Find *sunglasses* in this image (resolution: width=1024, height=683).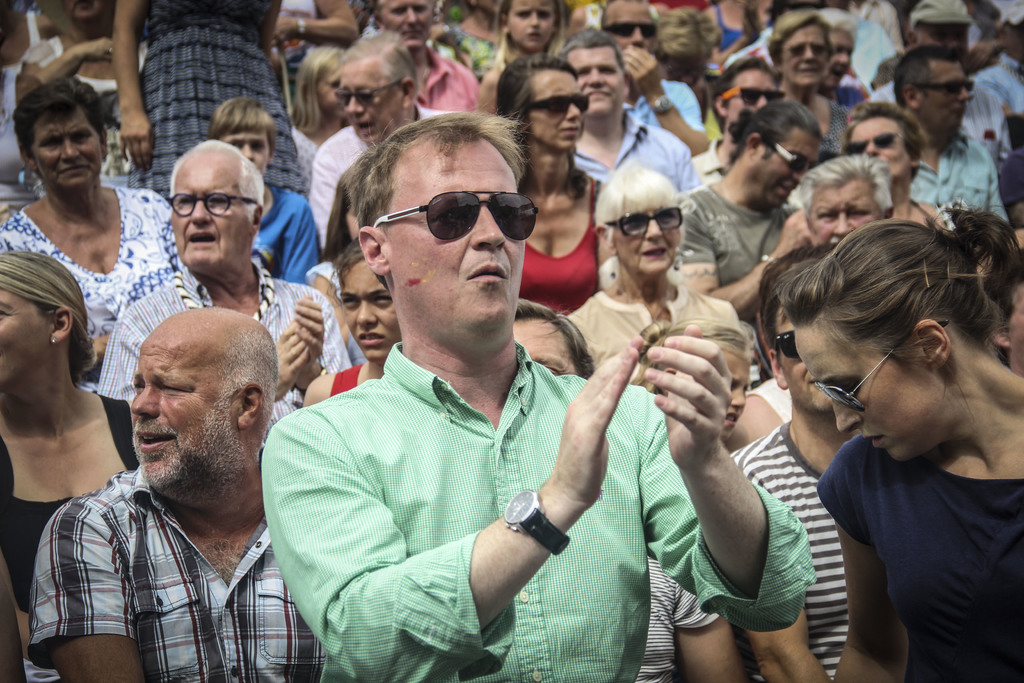
[x1=330, y1=79, x2=403, y2=104].
